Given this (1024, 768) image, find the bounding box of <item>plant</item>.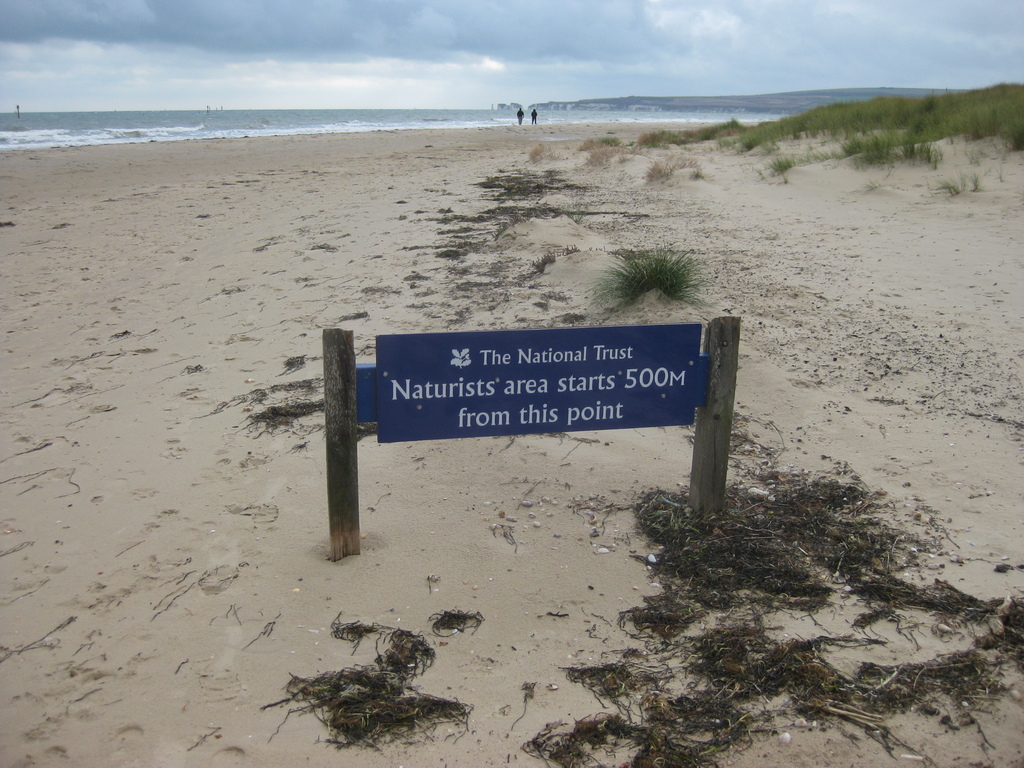
x1=520 y1=143 x2=572 y2=167.
